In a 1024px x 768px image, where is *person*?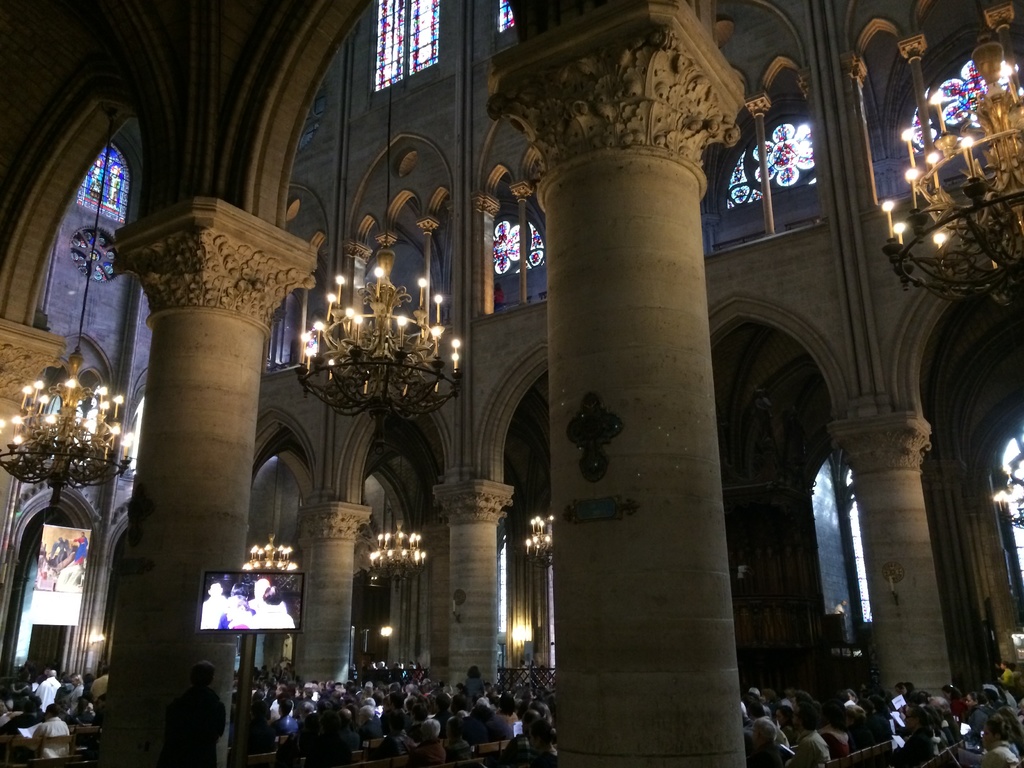
221:586:245:627.
